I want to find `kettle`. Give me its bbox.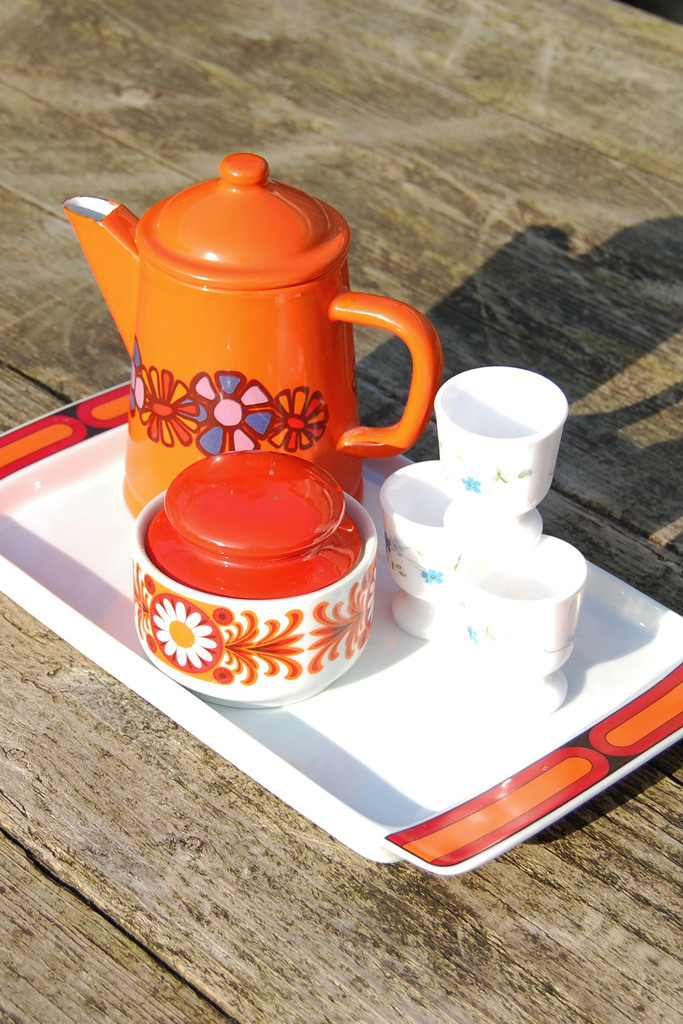
{"x1": 61, "y1": 157, "x2": 447, "y2": 522}.
